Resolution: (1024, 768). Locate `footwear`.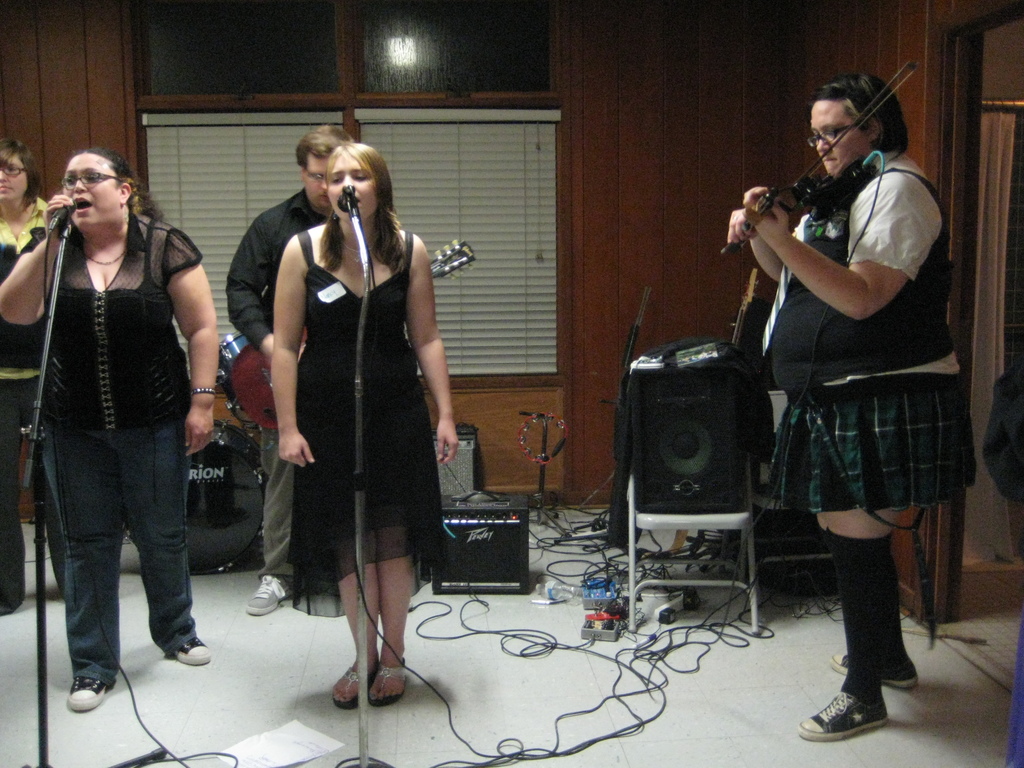
locate(828, 651, 920, 685).
